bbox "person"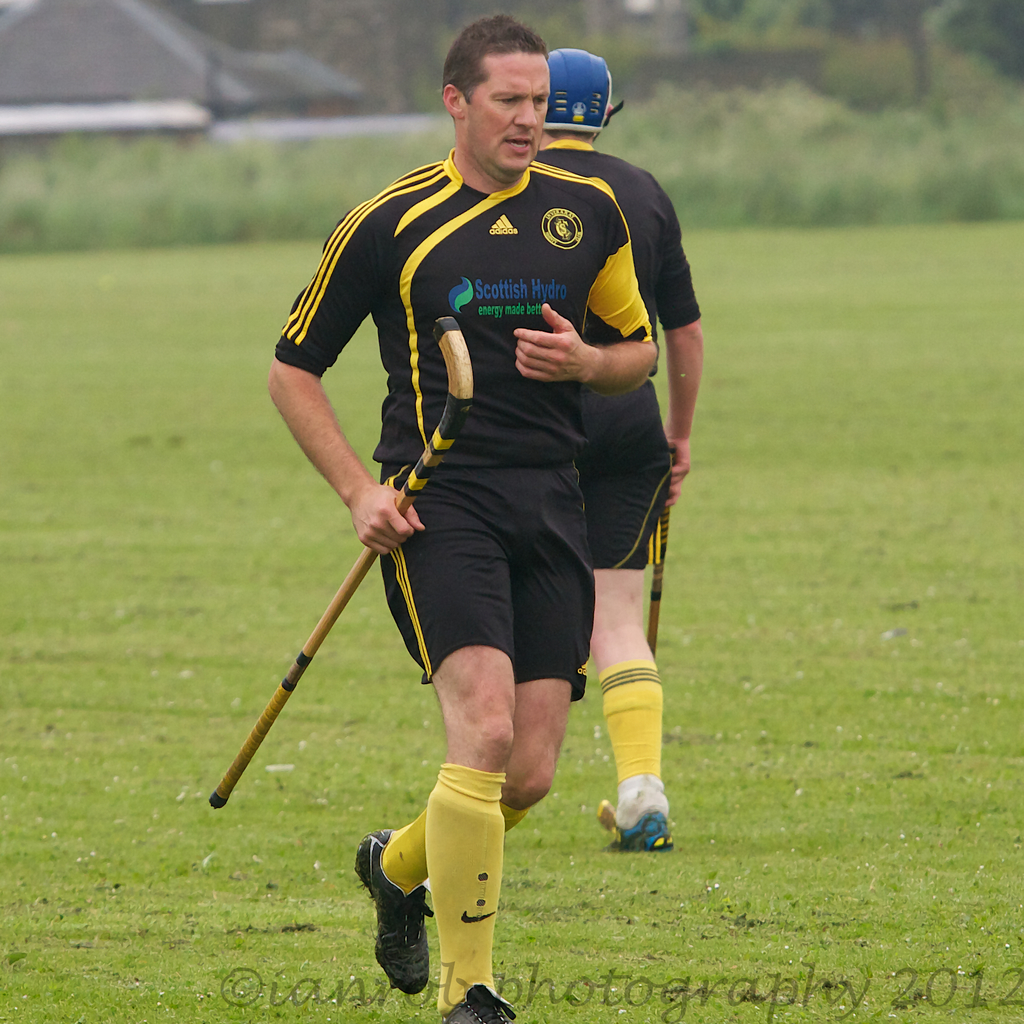
533:42:706:856
